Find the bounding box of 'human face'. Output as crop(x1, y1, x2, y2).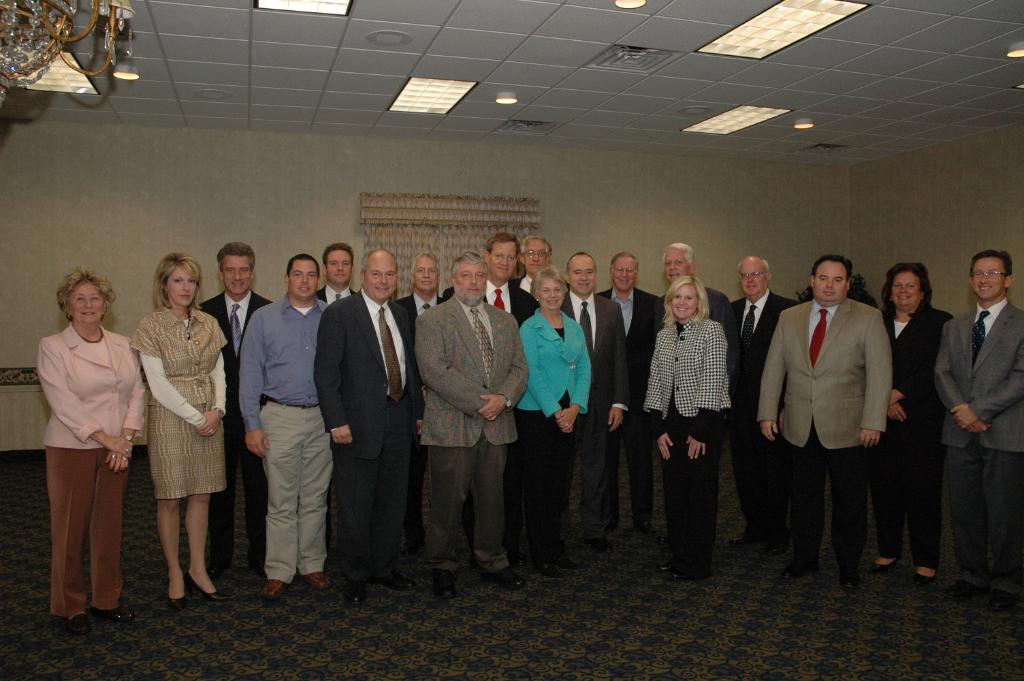
crop(165, 264, 197, 307).
